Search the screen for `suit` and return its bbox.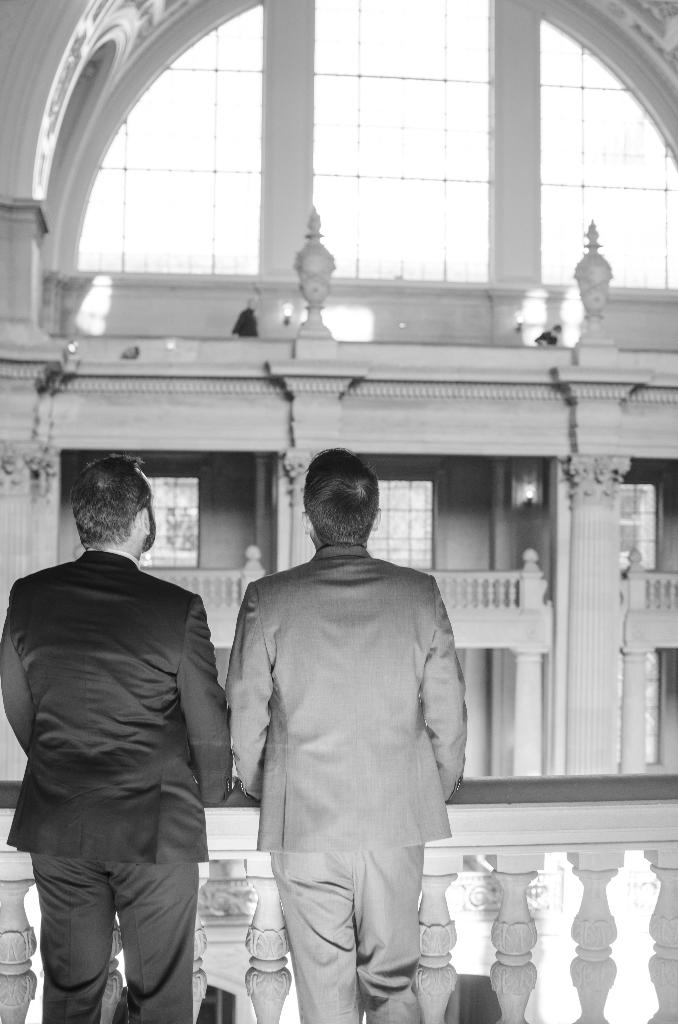
Found: 228:540:468:1023.
